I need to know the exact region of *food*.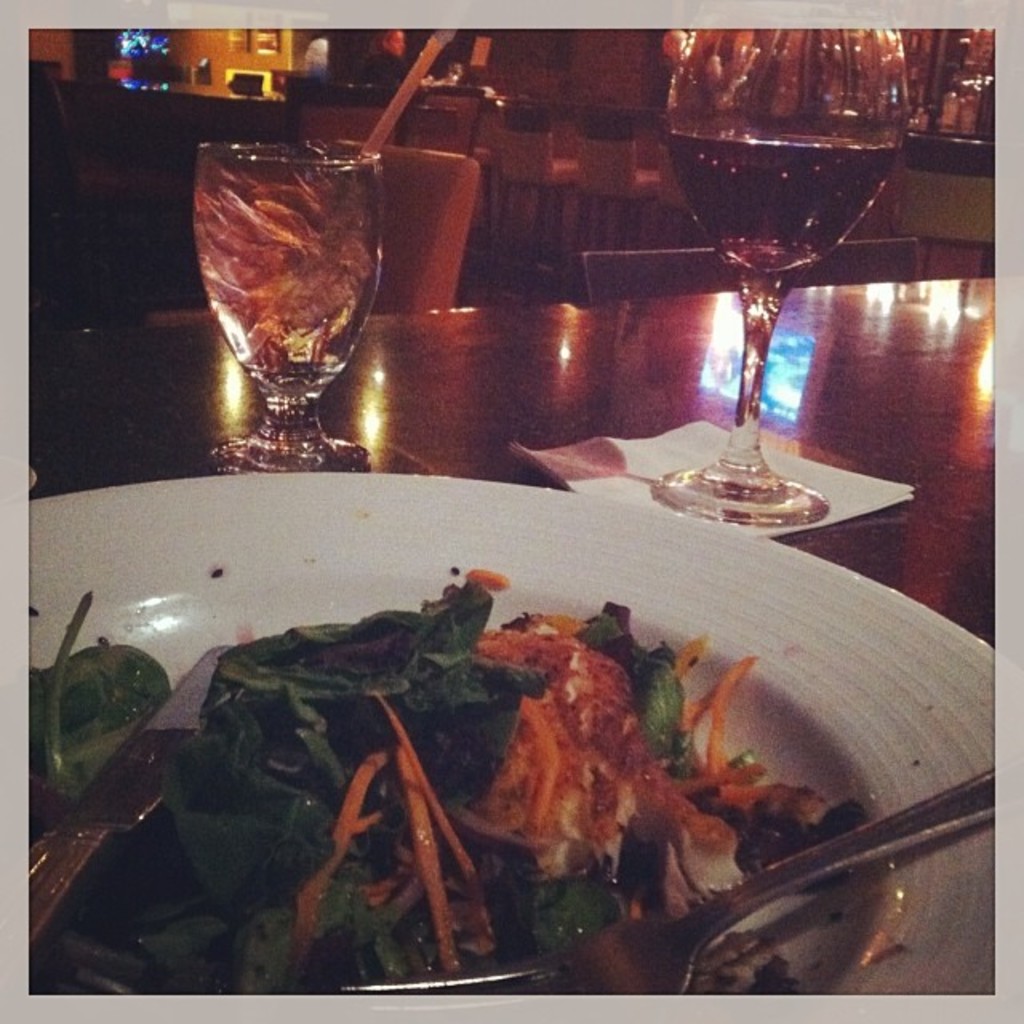
Region: locate(163, 555, 843, 978).
